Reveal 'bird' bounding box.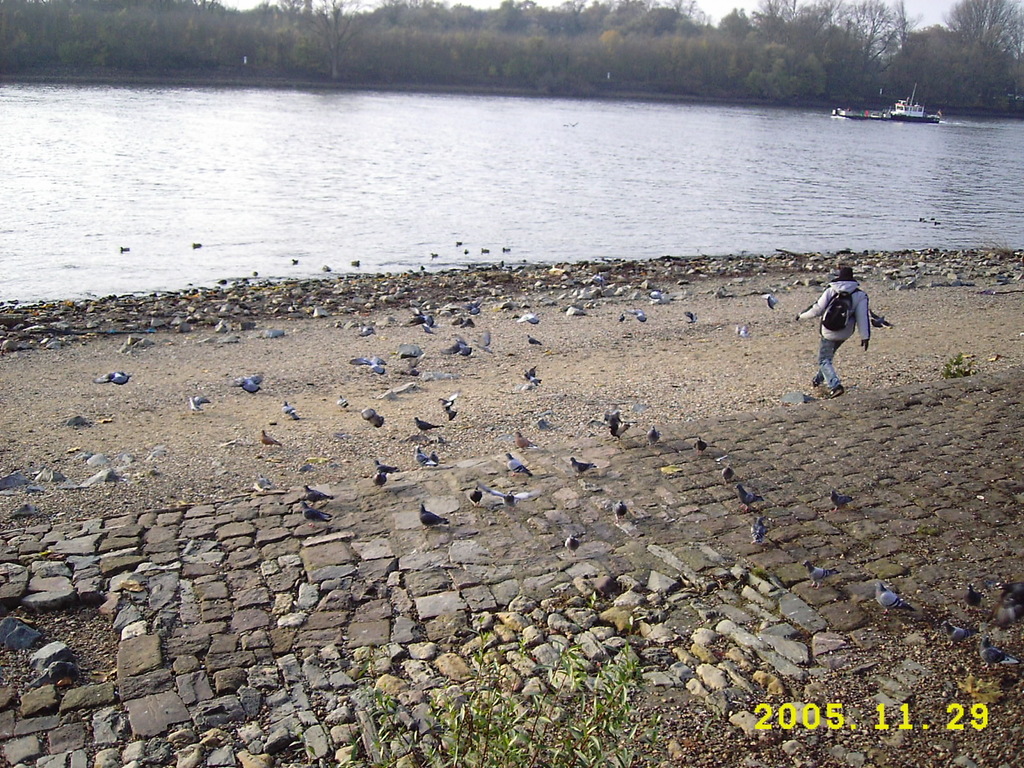
Revealed: {"left": 799, "top": 561, "right": 842, "bottom": 589}.
